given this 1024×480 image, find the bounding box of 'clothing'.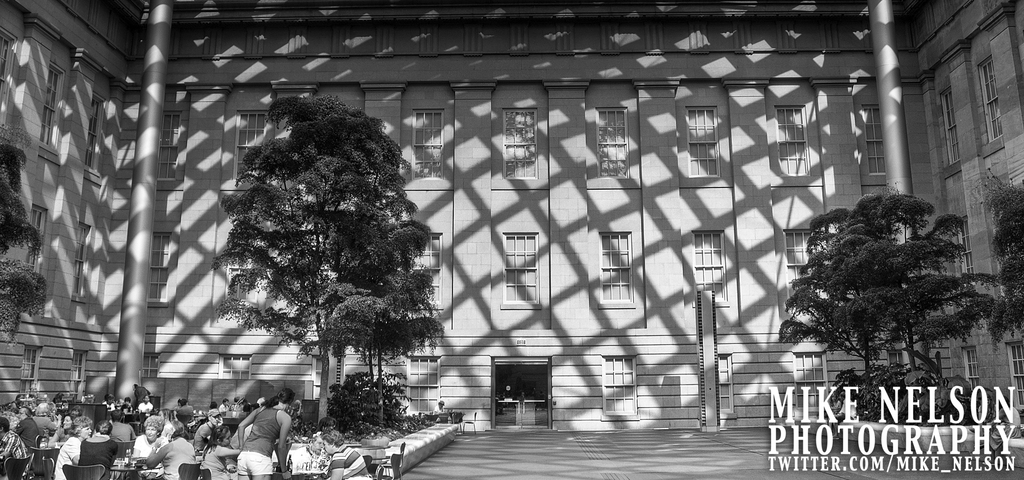
{"left": 225, "top": 397, "right": 287, "bottom": 469}.
